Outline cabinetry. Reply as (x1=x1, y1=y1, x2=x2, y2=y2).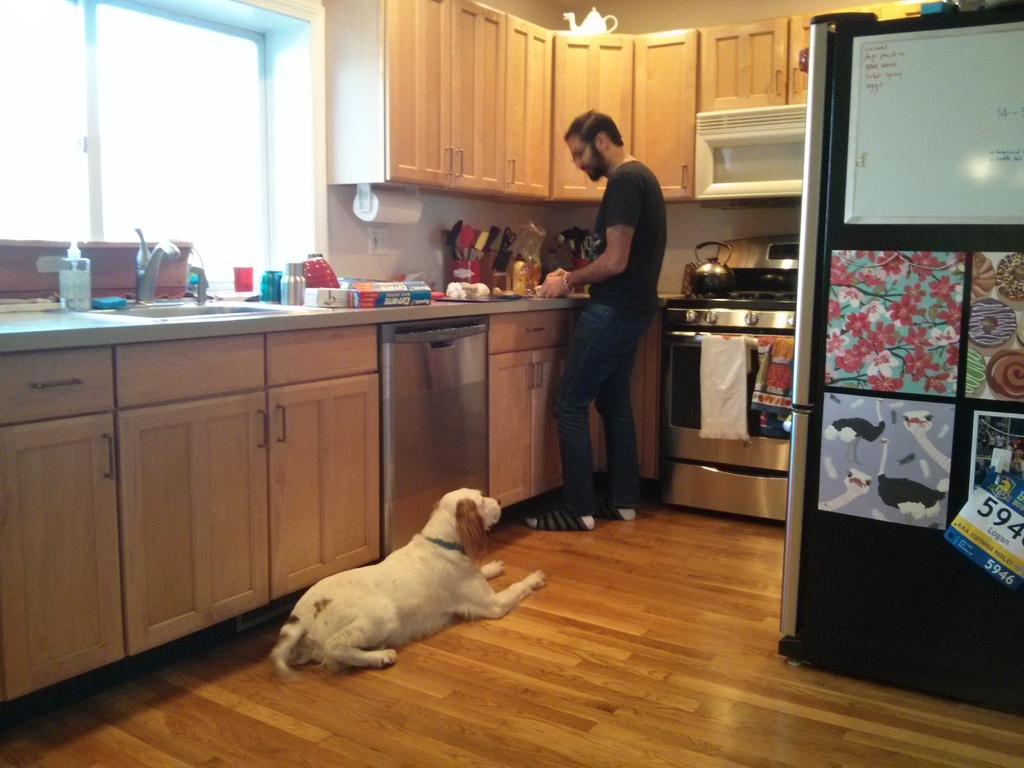
(x1=676, y1=286, x2=799, y2=527).
